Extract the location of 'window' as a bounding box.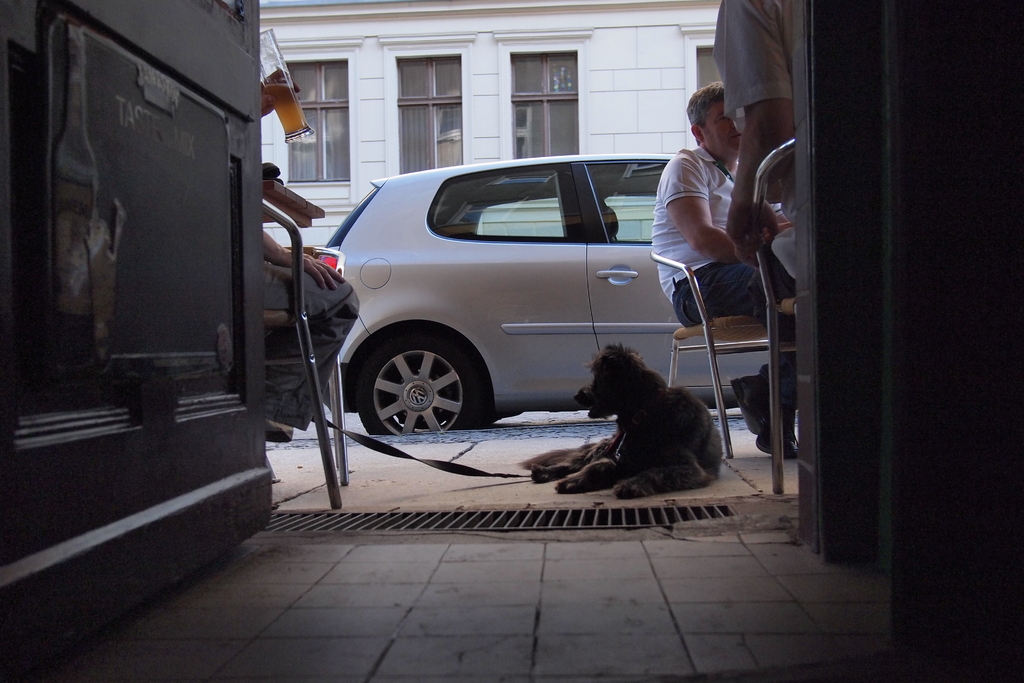
273,38,356,202.
